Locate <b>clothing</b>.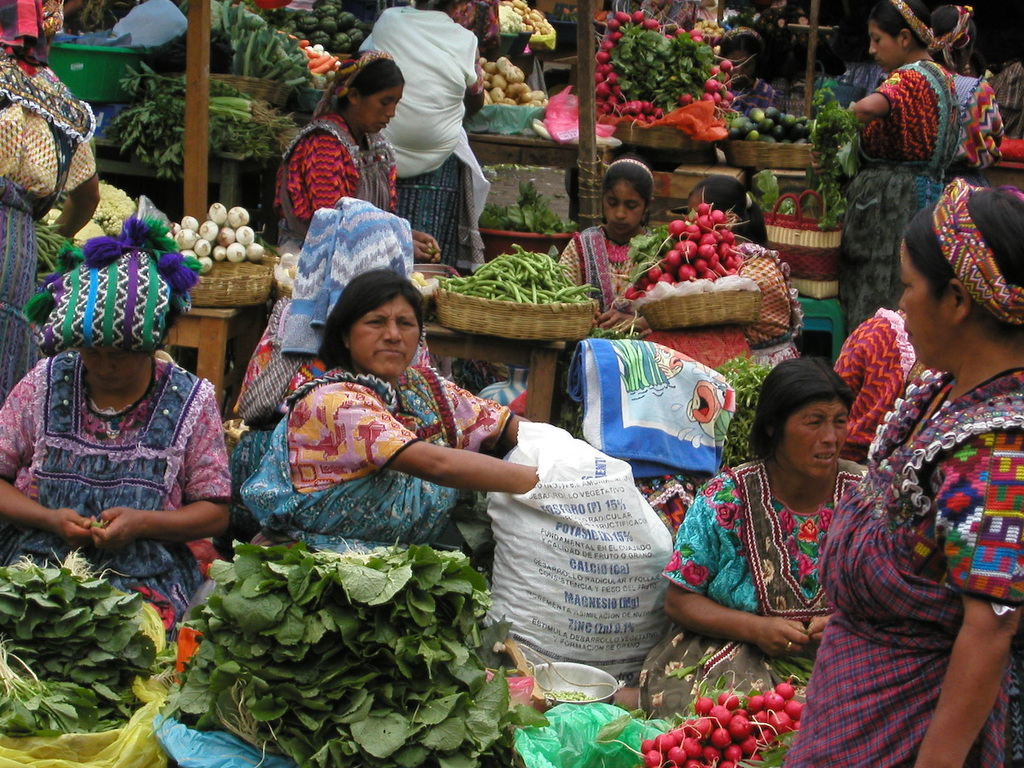
Bounding box: region(780, 364, 1023, 767).
